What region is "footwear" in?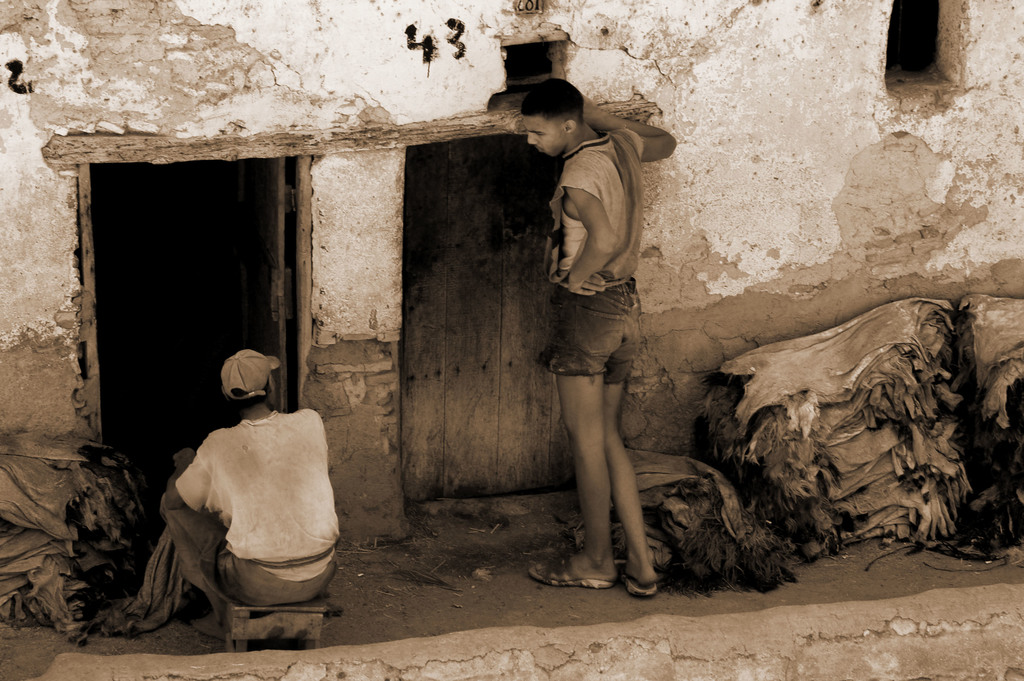
box=[529, 553, 611, 587].
